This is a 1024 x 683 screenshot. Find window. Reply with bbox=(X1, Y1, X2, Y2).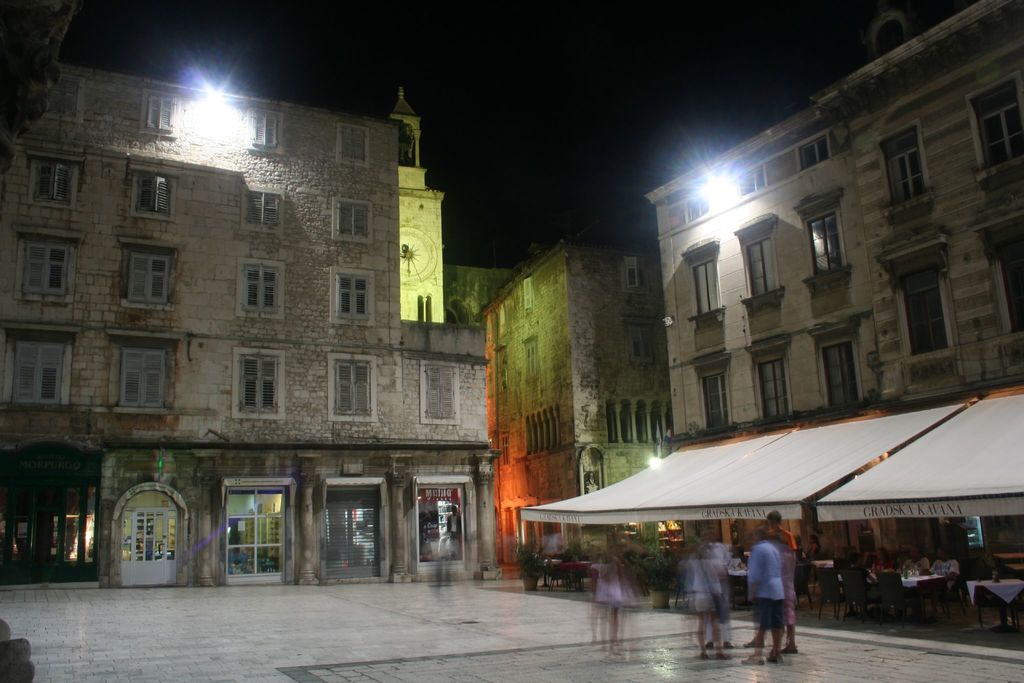
bbox=(125, 157, 177, 219).
